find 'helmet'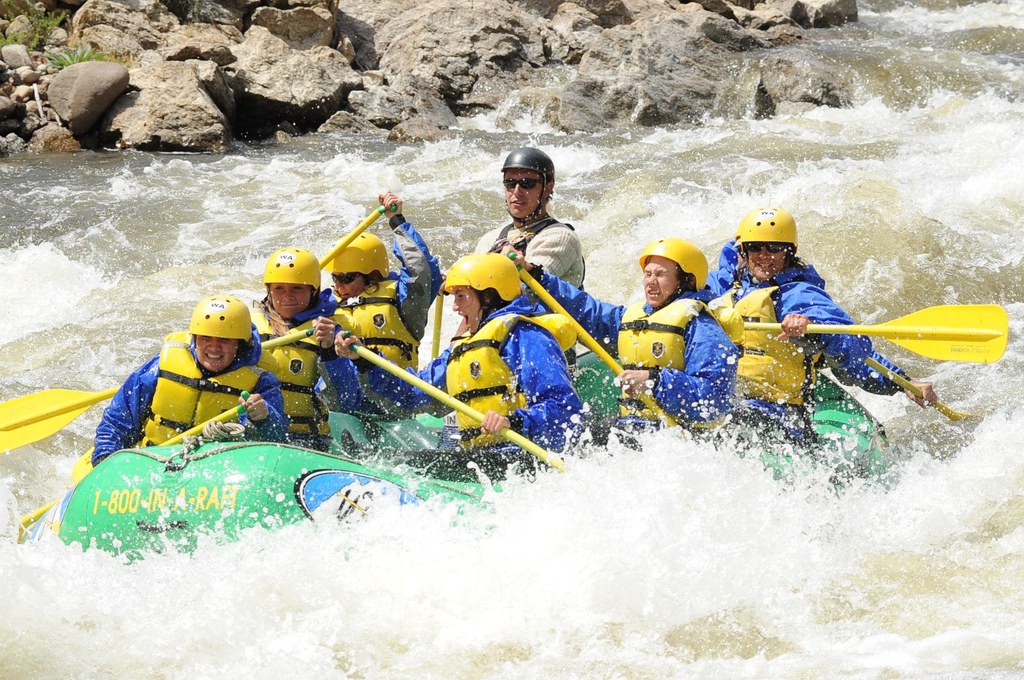
<box>320,231,391,283</box>
